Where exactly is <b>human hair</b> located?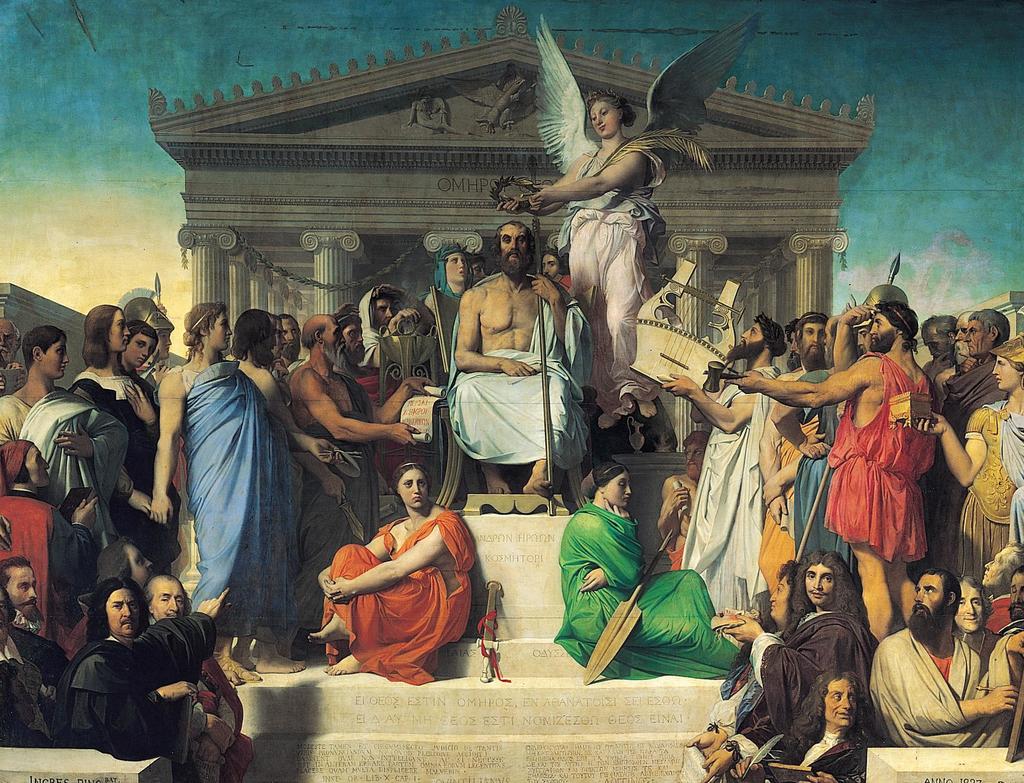
Its bounding box is detection(782, 671, 881, 763).
